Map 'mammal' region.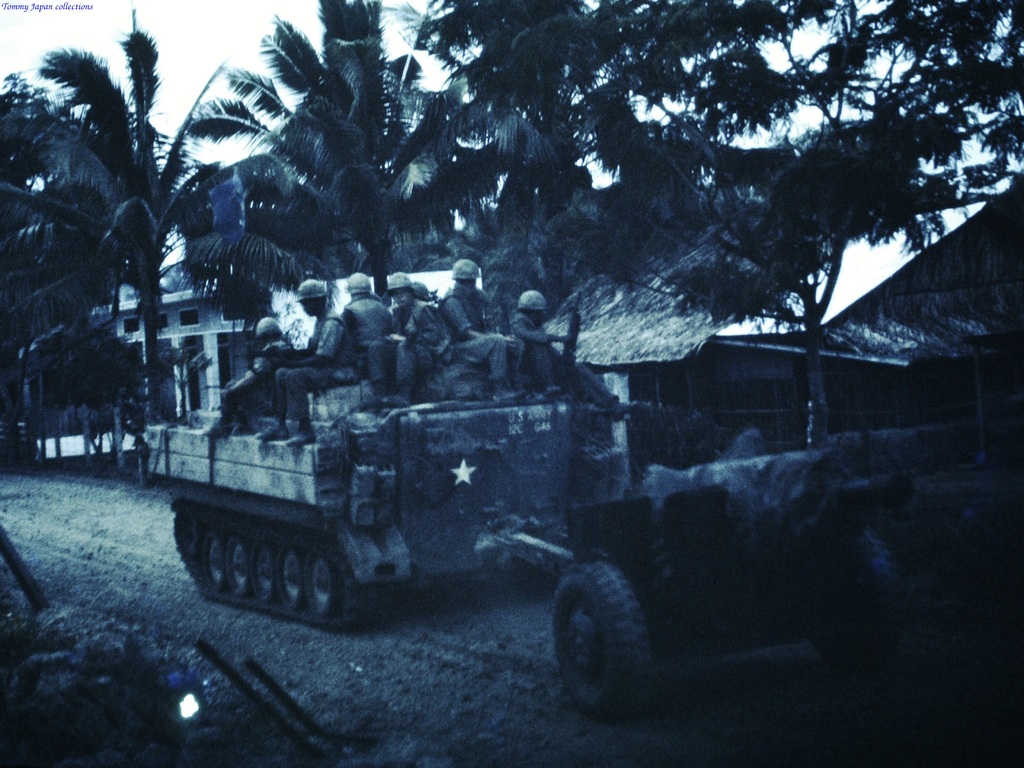
Mapped to 202/315/292/438.
